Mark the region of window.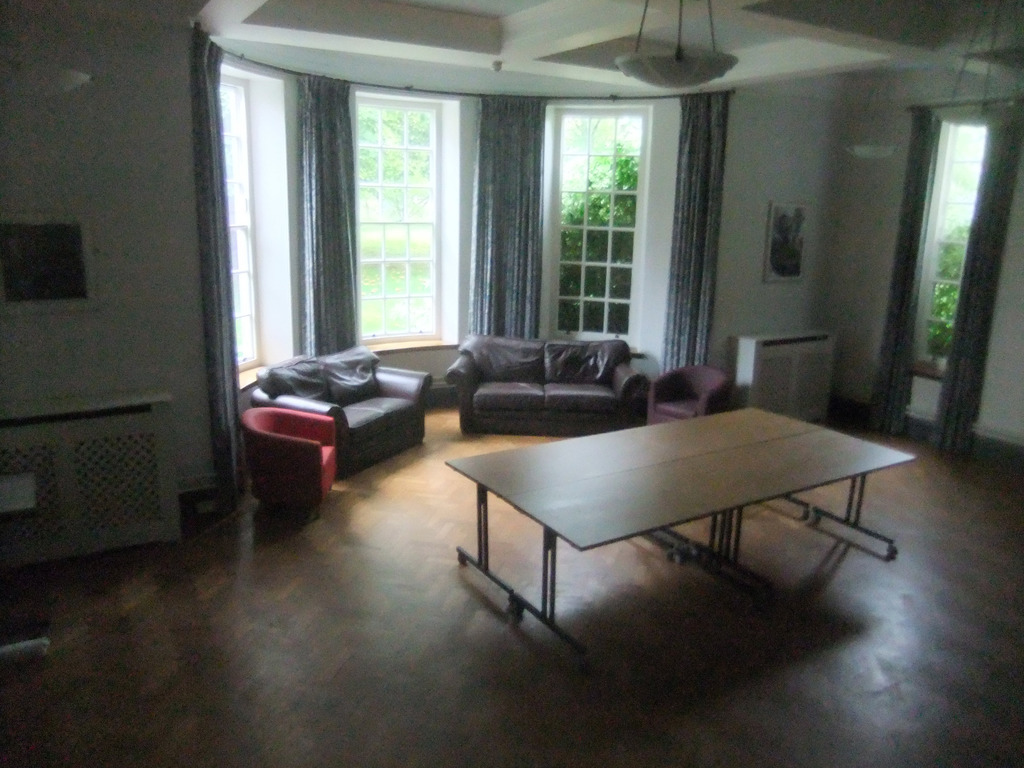
Region: detection(349, 93, 444, 342).
